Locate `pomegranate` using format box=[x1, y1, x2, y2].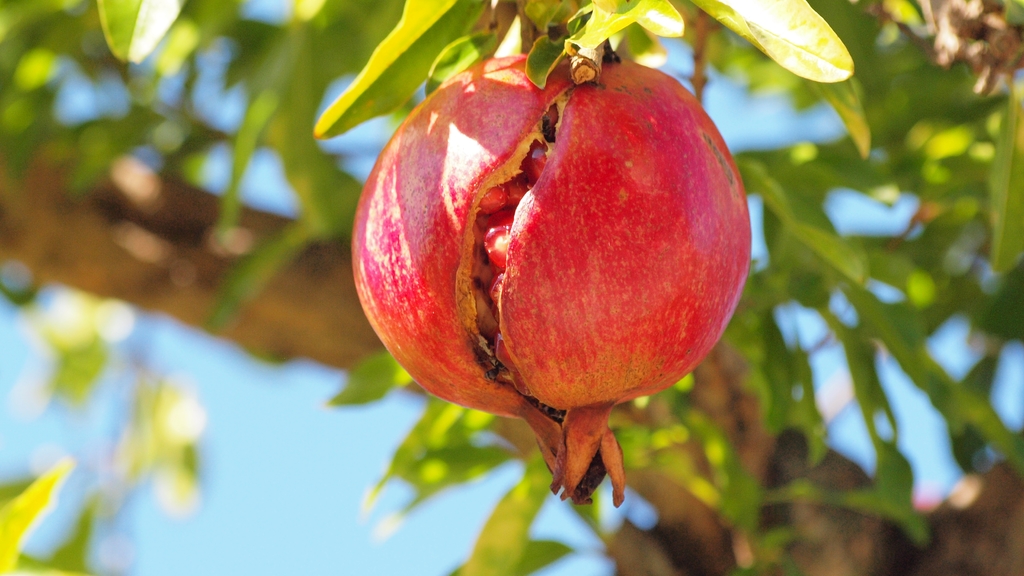
box=[349, 49, 750, 506].
